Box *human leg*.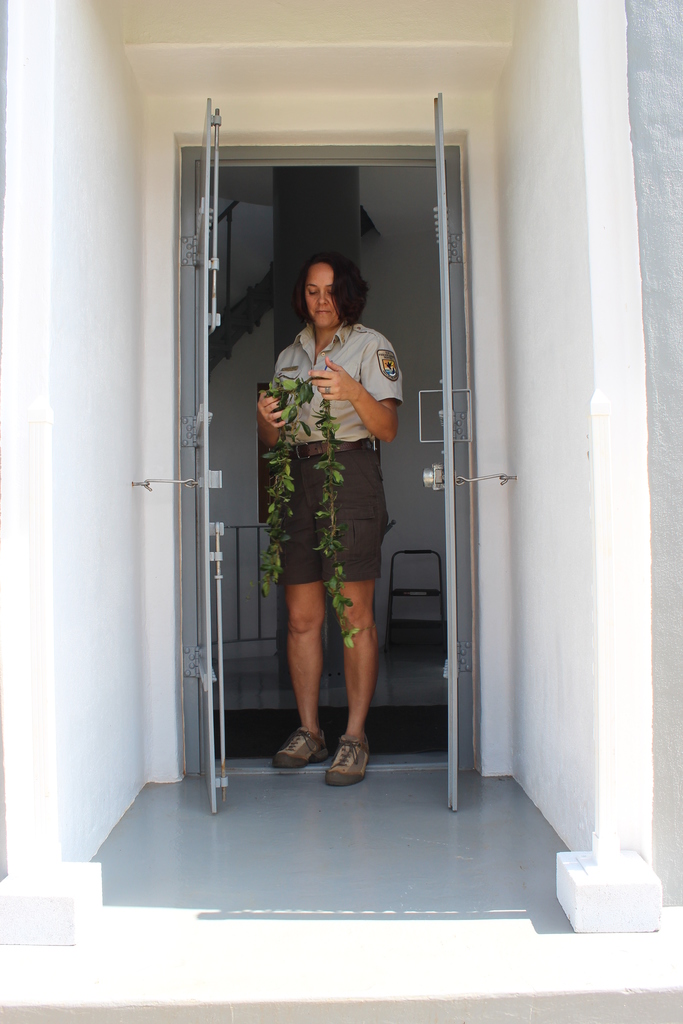
<box>264,442,325,772</box>.
